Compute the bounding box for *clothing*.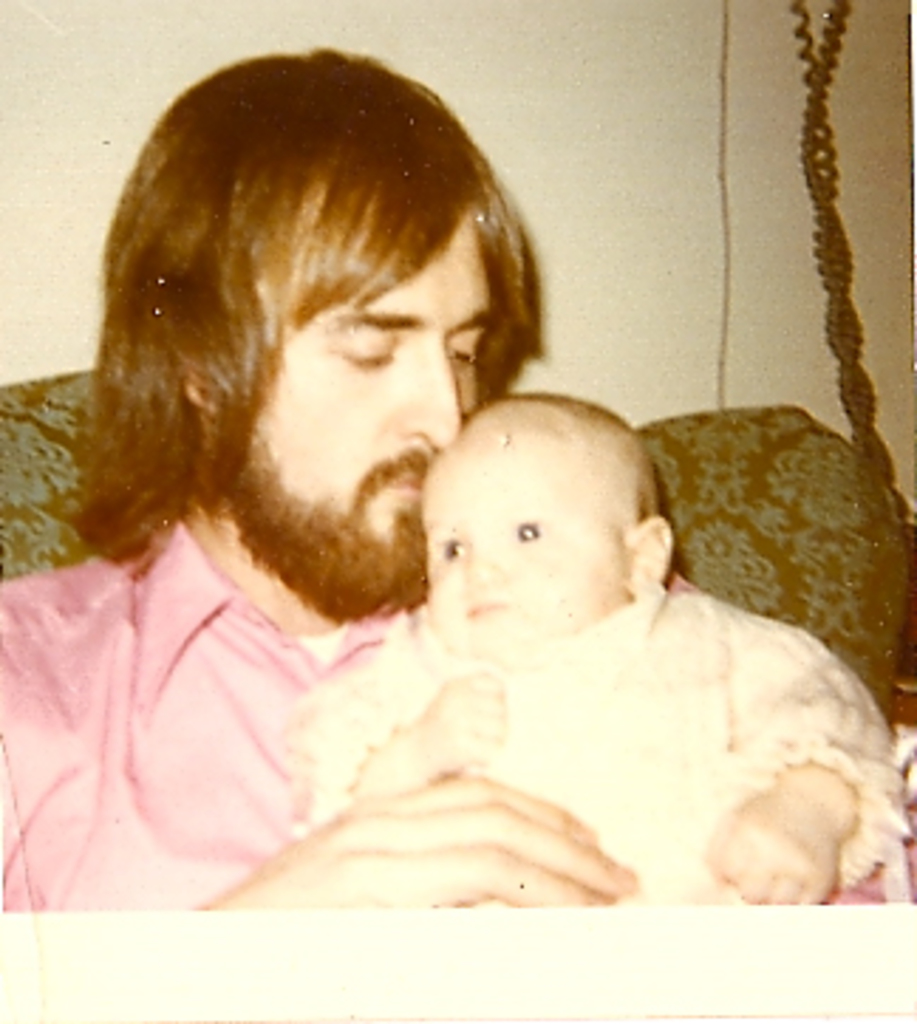
[286,577,909,905].
